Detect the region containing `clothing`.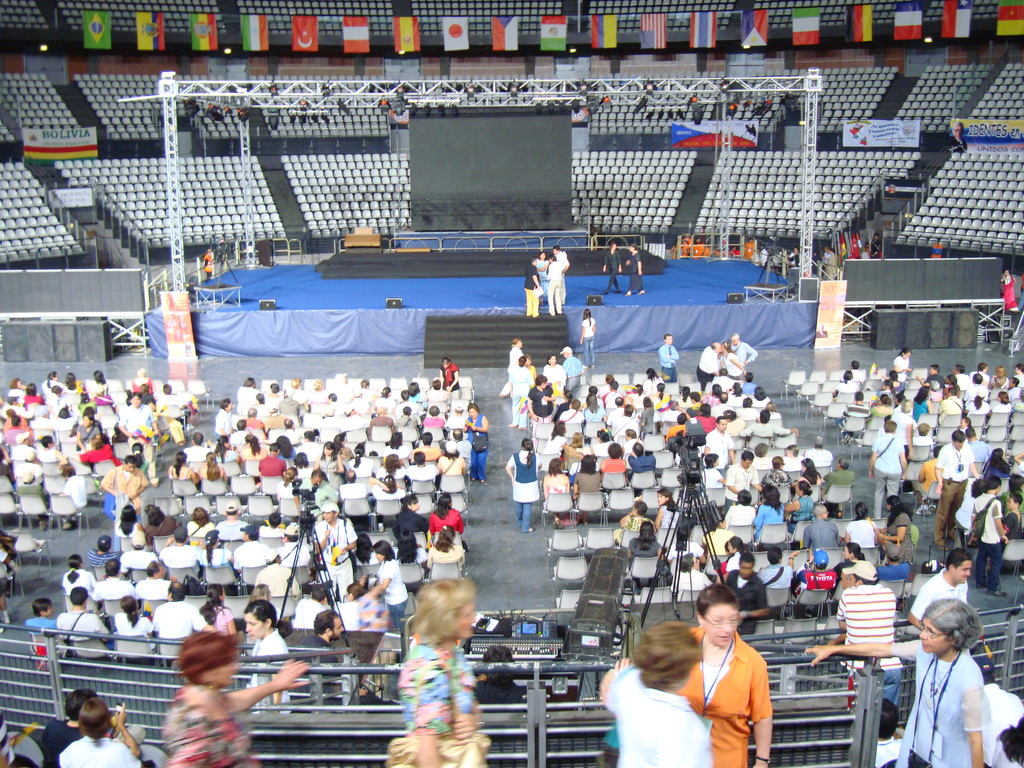
[x1=17, y1=612, x2=54, y2=659].
